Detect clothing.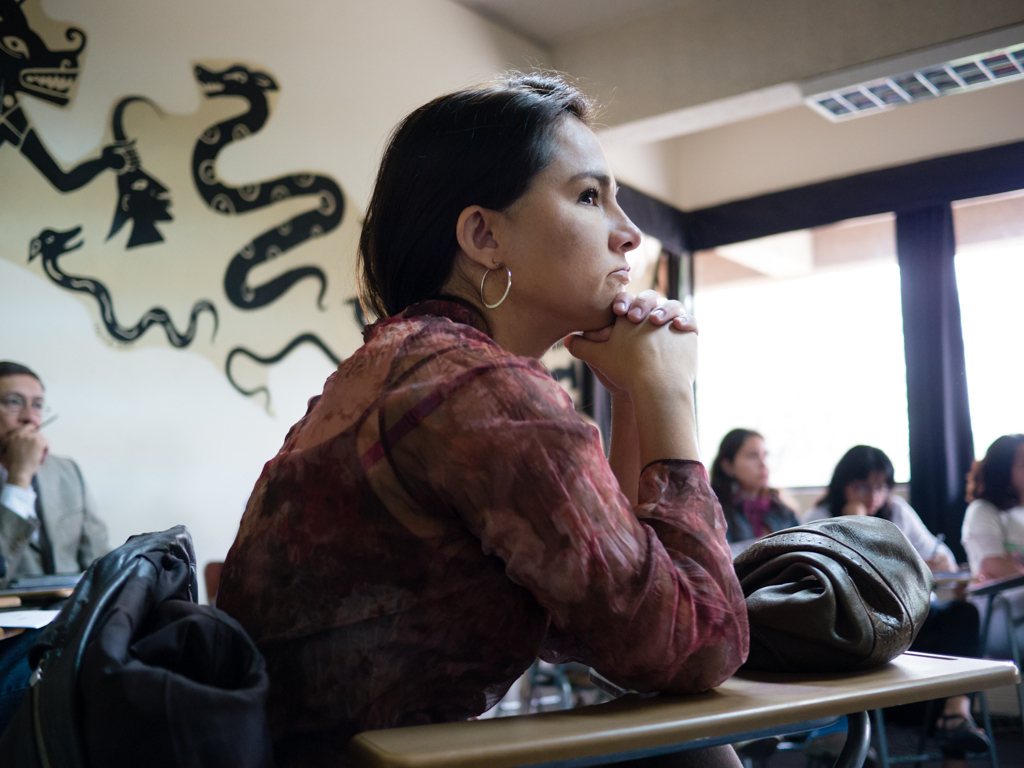
Detected at BBox(968, 480, 1023, 641).
